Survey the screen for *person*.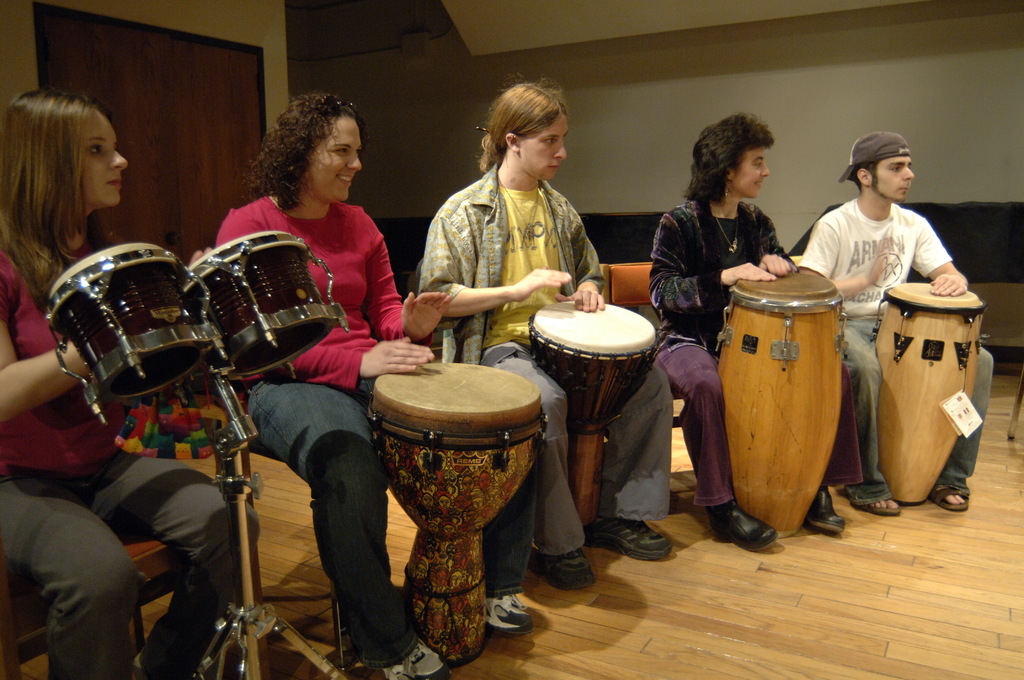
Survey found: [x1=792, y1=133, x2=991, y2=515].
